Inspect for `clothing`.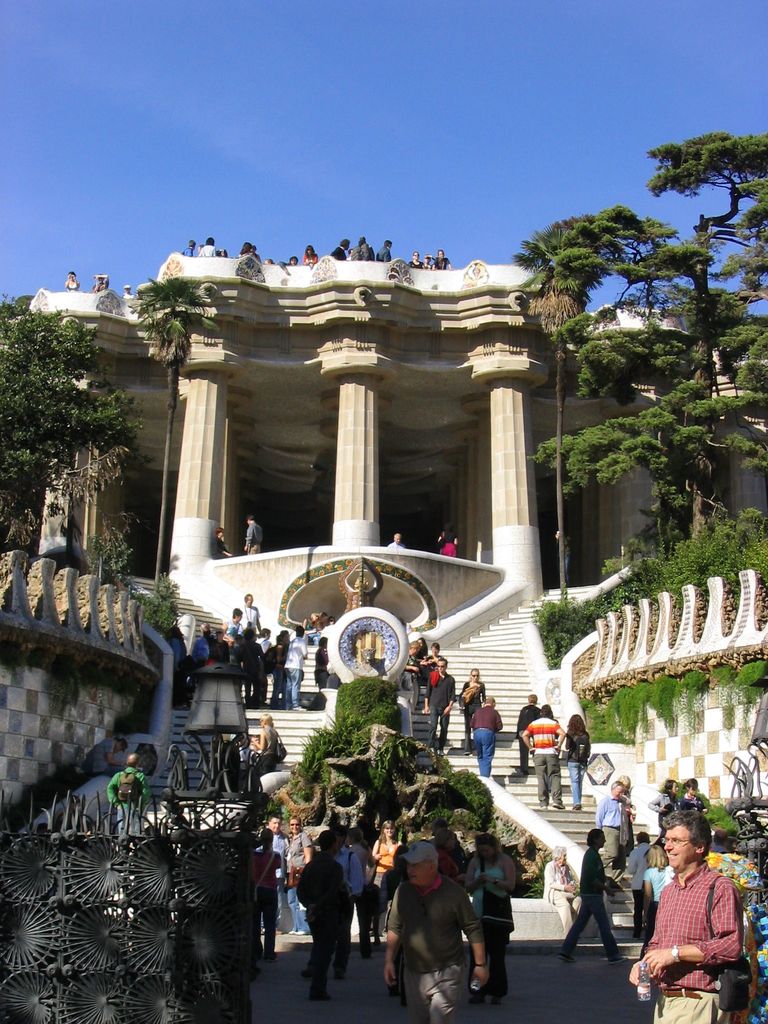
Inspection: select_region(218, 610, 243, 641).
